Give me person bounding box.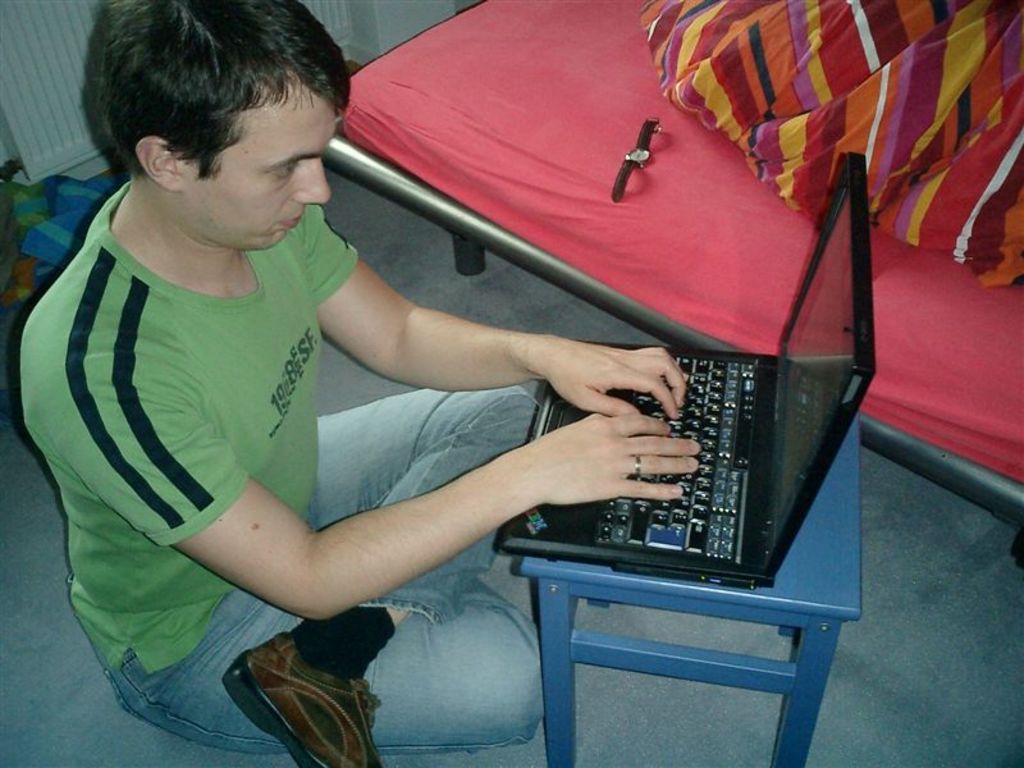
box=[72, 19, 692, 751].
